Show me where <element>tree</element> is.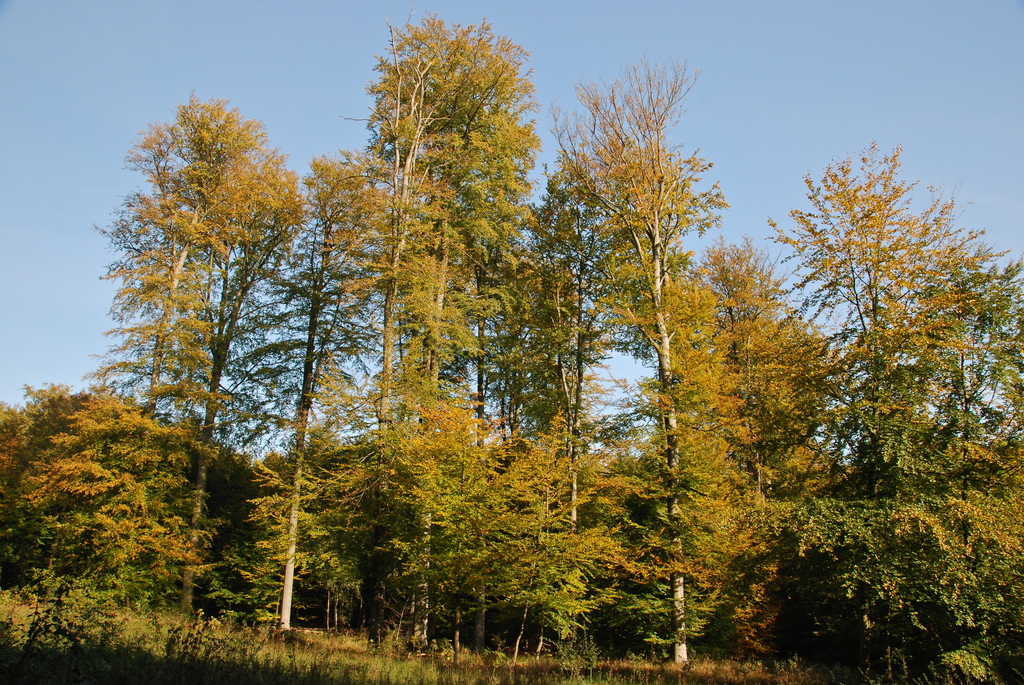
<element>tree</element> is at 667, 242, 844, 615.
